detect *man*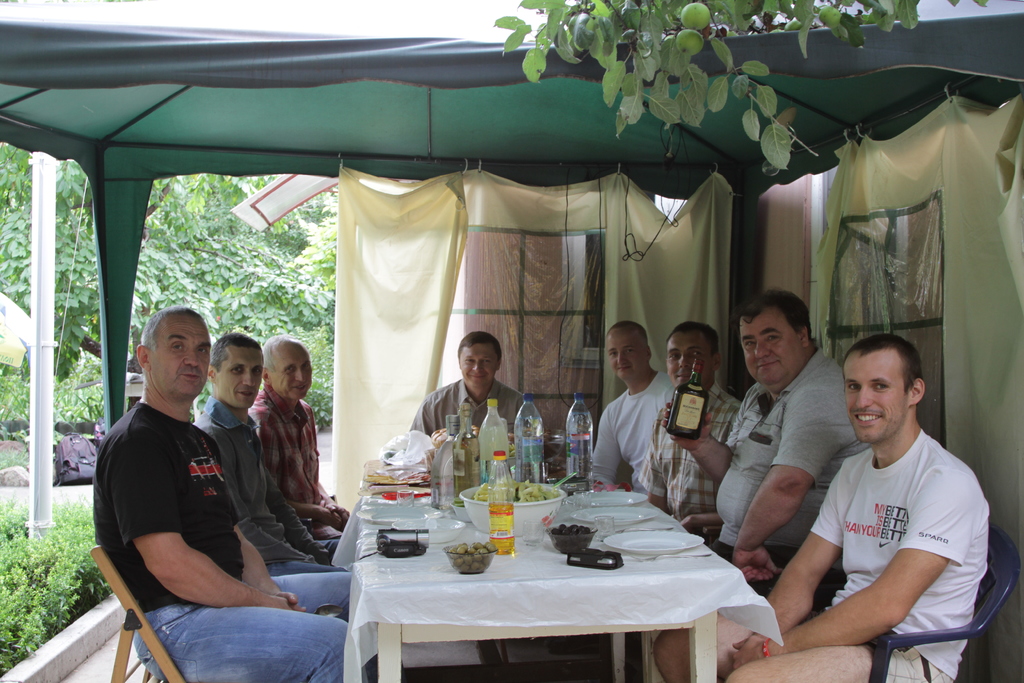
[x1=658, y1=286, x2=872, y2=682]
